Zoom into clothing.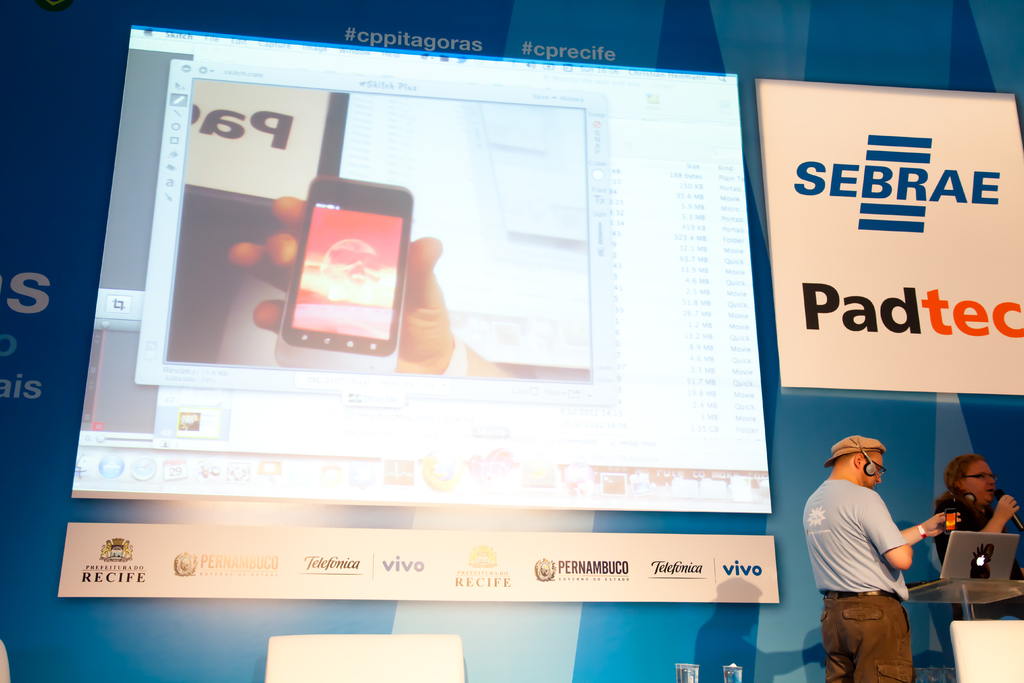
Zoom target: {"left": 934, "top": 486, "right": 1023, "bottom": 623}.
